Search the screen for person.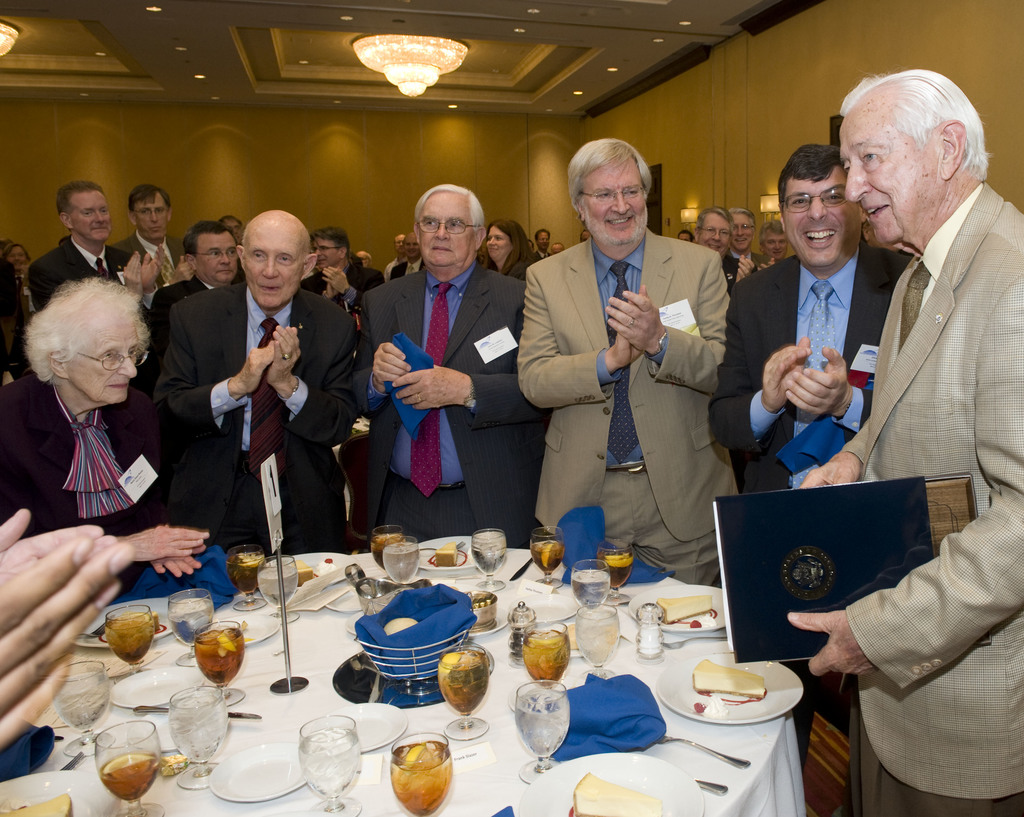
Found at box(151, 211, 255, 340).
